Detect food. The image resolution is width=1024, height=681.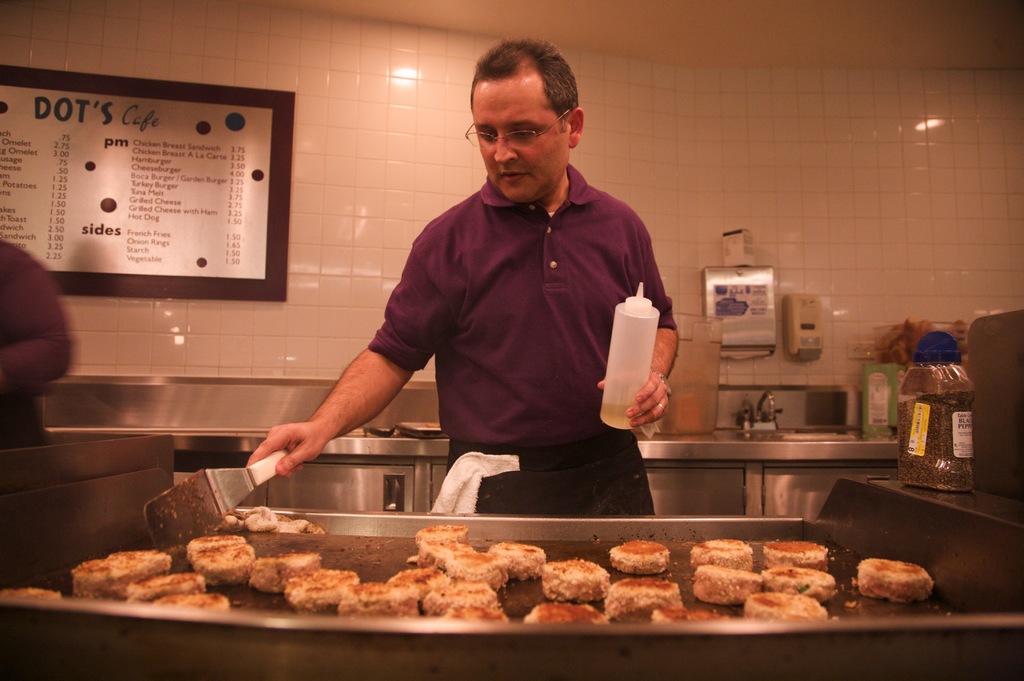
locate(285, 566, 353, 605).
